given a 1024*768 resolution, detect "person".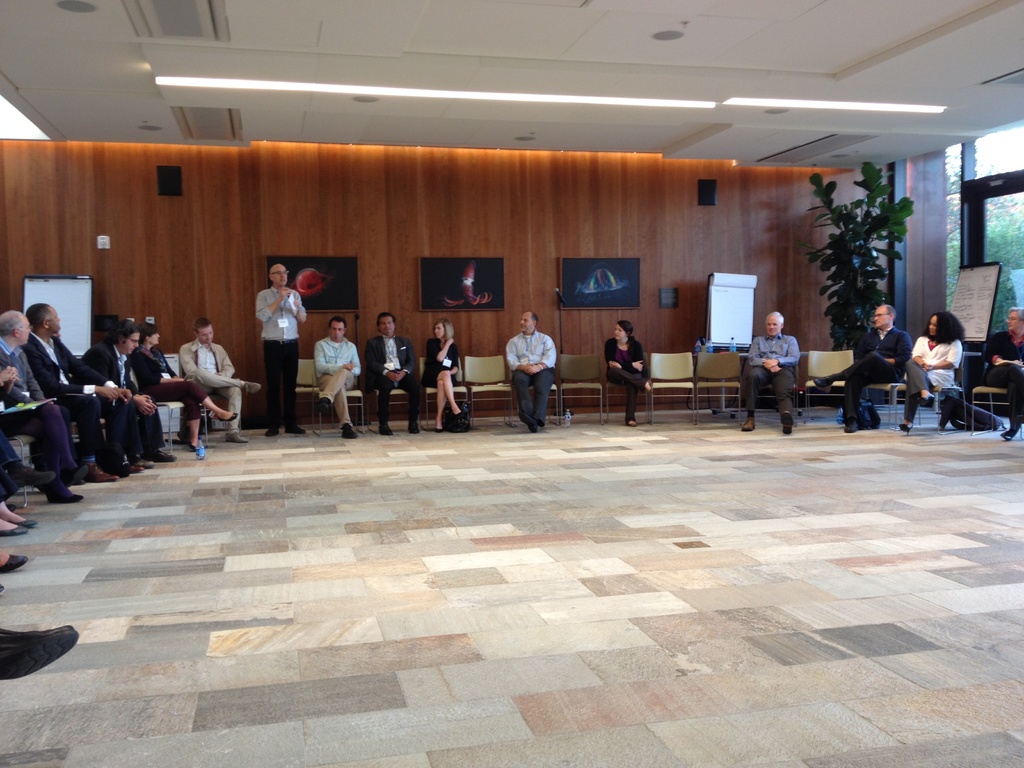
x1=739 y1=309 x2=803 y2=435.
